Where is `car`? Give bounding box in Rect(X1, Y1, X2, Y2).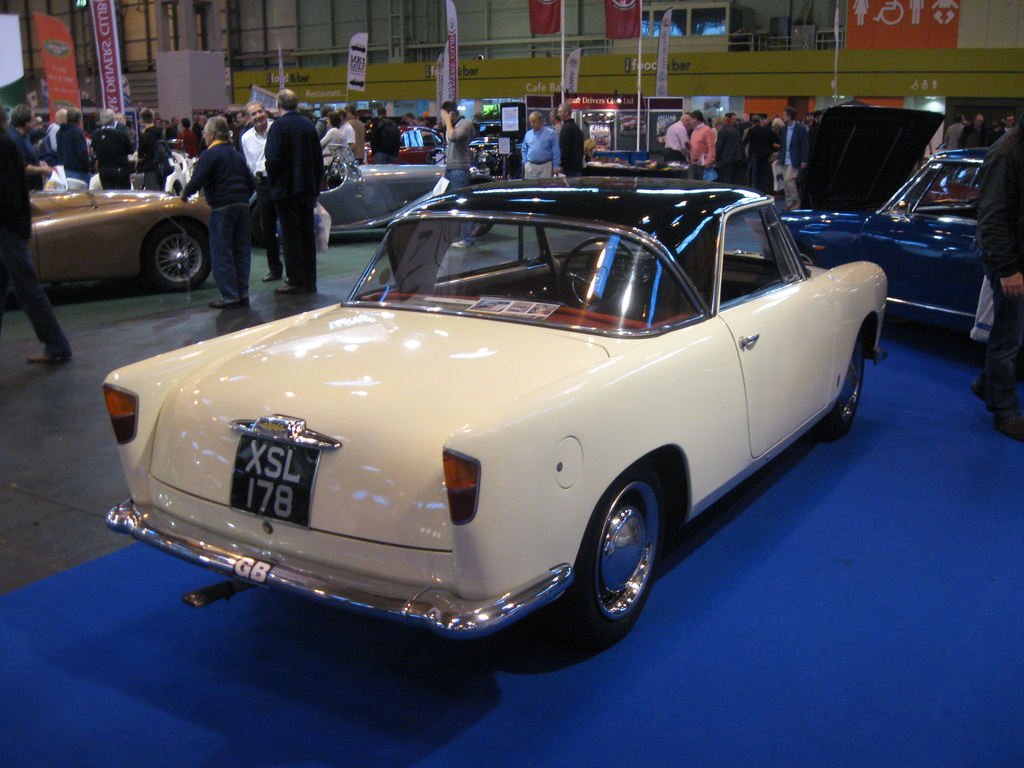
Rect(772, 148, 996, 327).
